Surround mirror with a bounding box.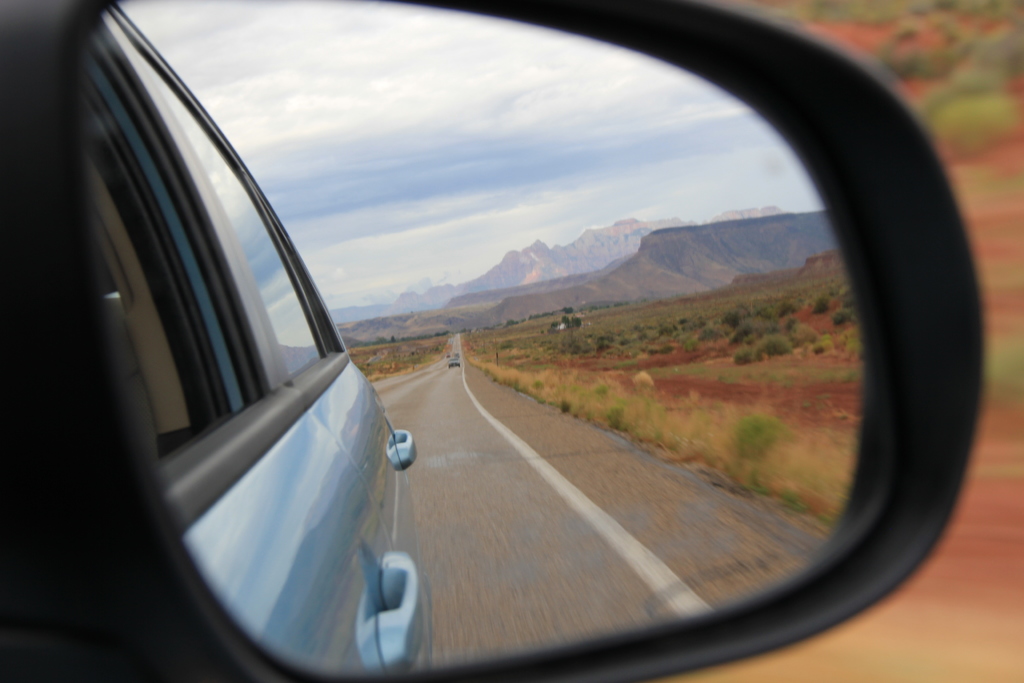
rect(73, 0, 868, 679).
